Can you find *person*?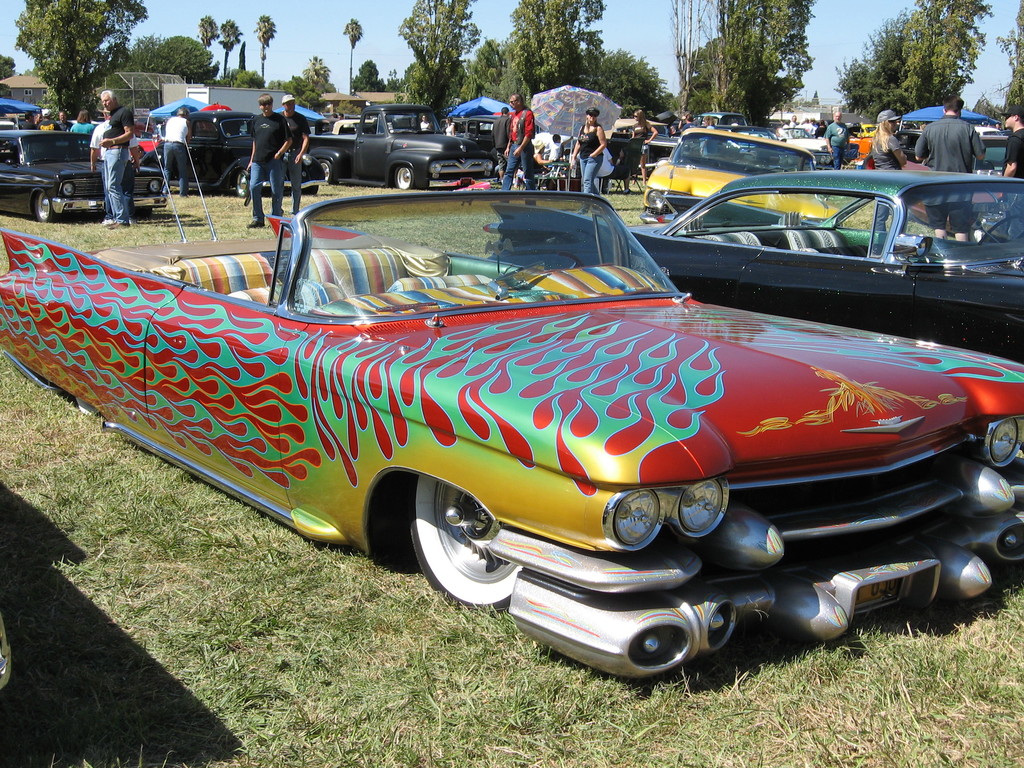
Yes, bounding box: box=[497, 92, 536, 203].
